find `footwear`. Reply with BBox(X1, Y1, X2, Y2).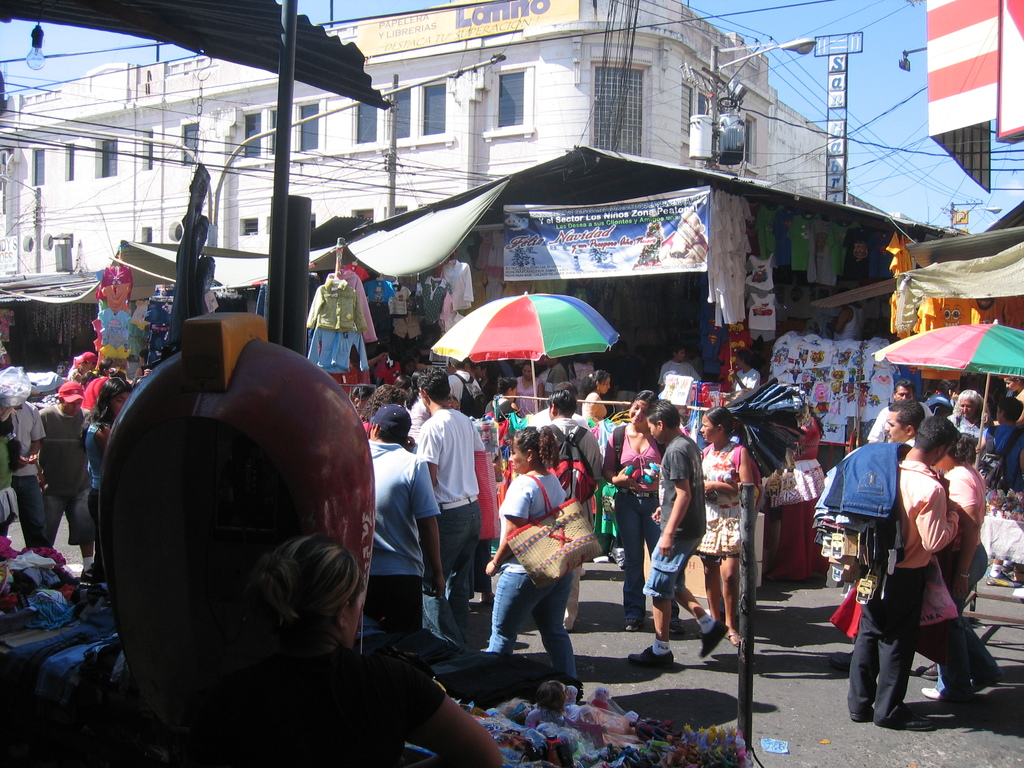
BBox(623, 616, 639, 628).
